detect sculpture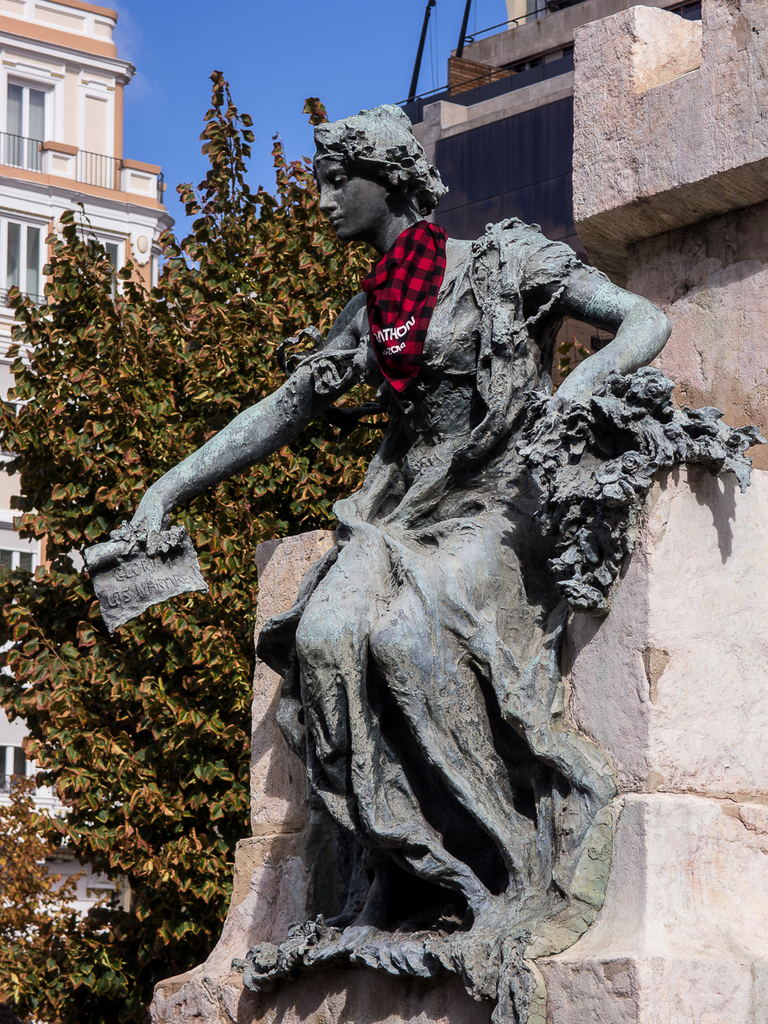
left=72, top=96, right=757, bottom=1020
